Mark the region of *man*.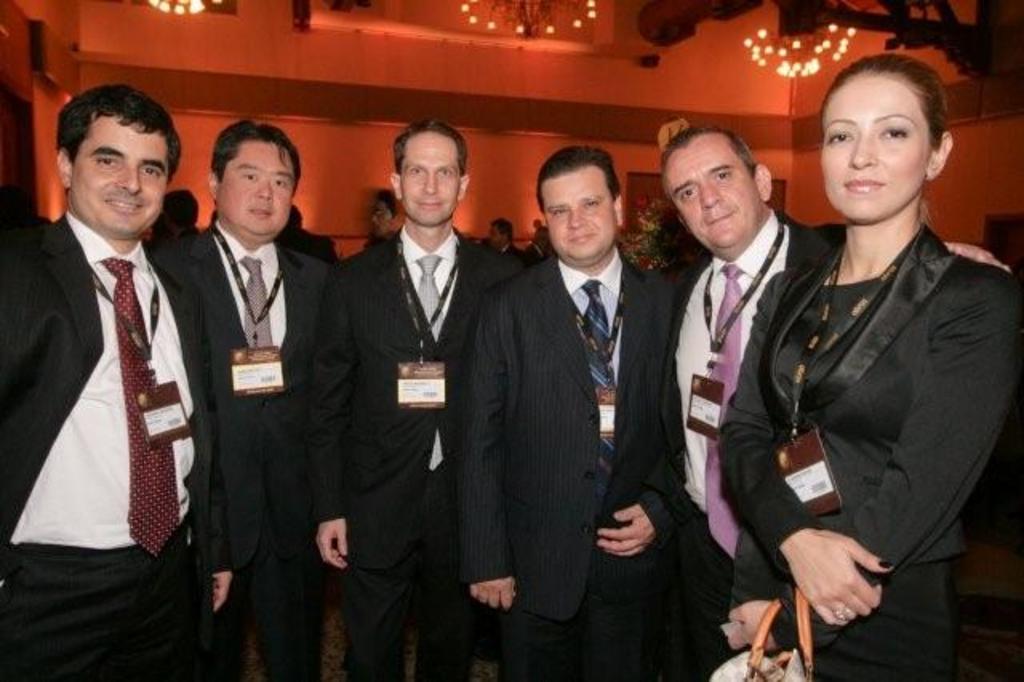
Region: x1=322 y1=120 x2=510 y2=680.
